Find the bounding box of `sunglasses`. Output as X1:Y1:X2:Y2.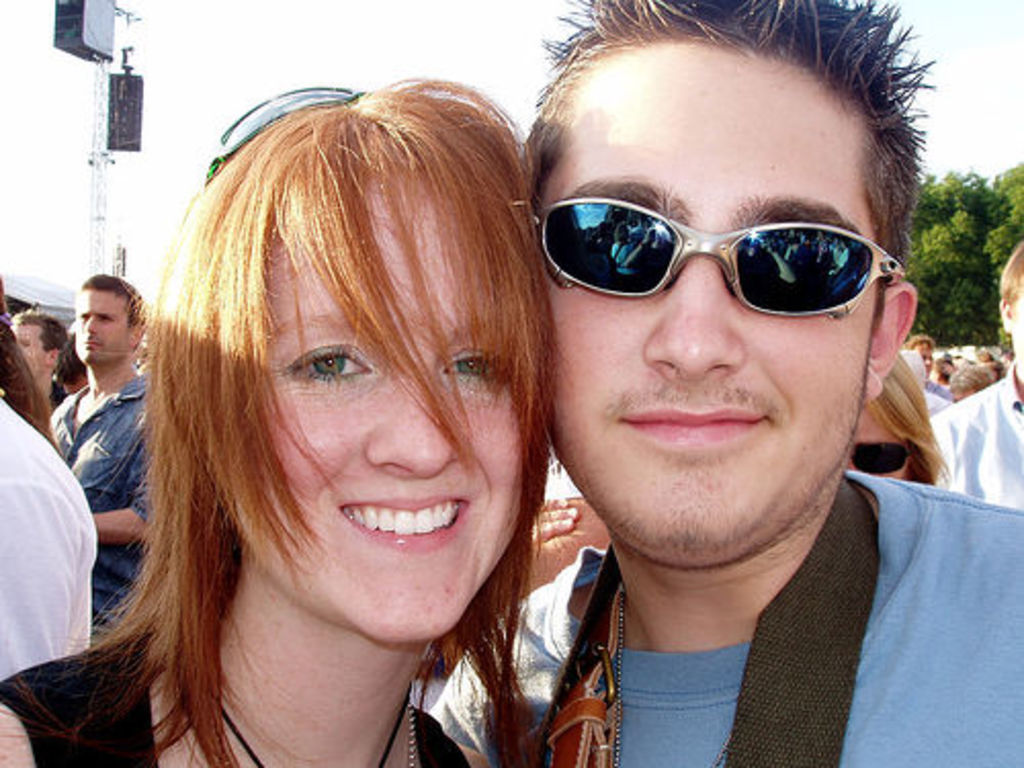
201:86:362:184.
